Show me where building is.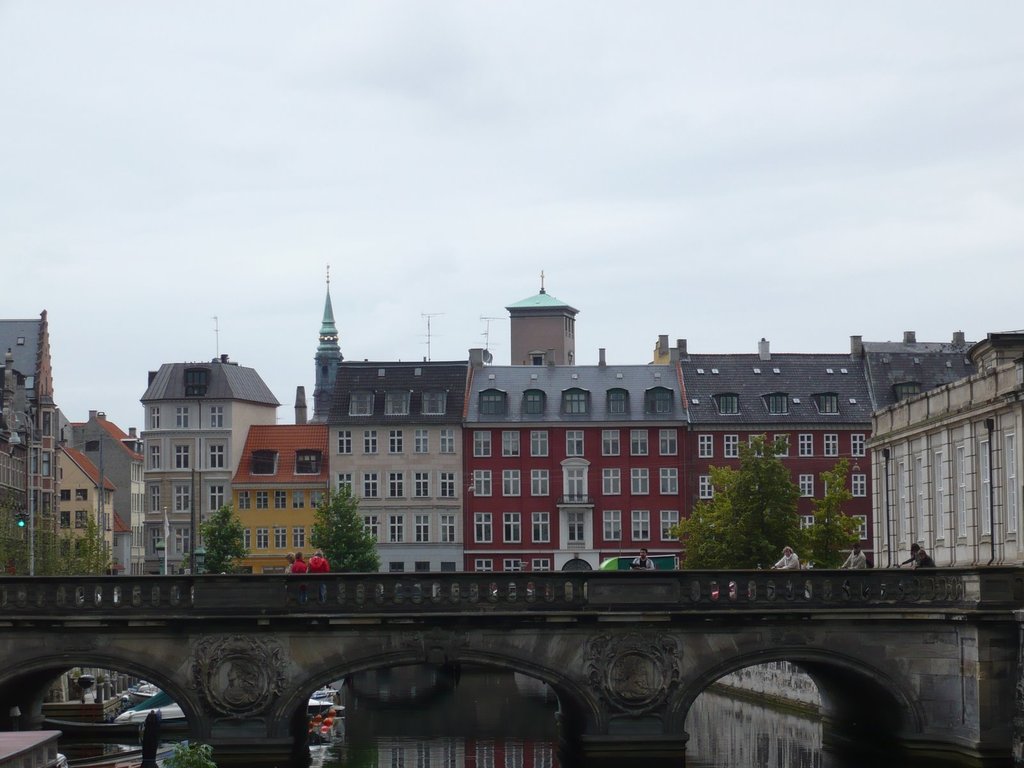
building is at x1=863, y1=332, x2=1023, y2=565.
